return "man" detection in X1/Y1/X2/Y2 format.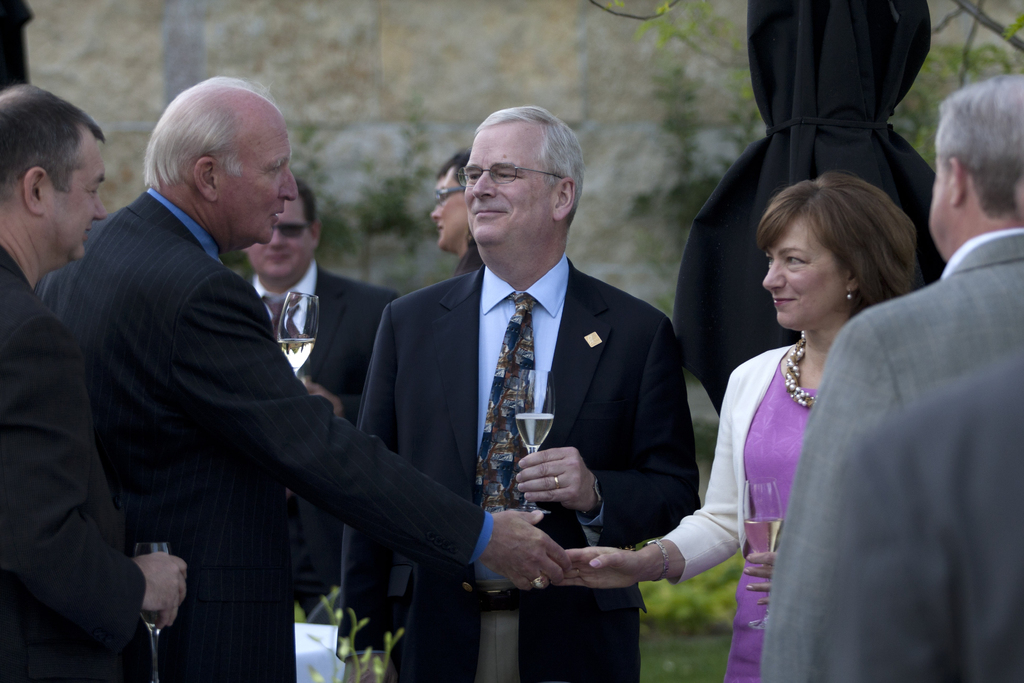
242/176/403/630.
